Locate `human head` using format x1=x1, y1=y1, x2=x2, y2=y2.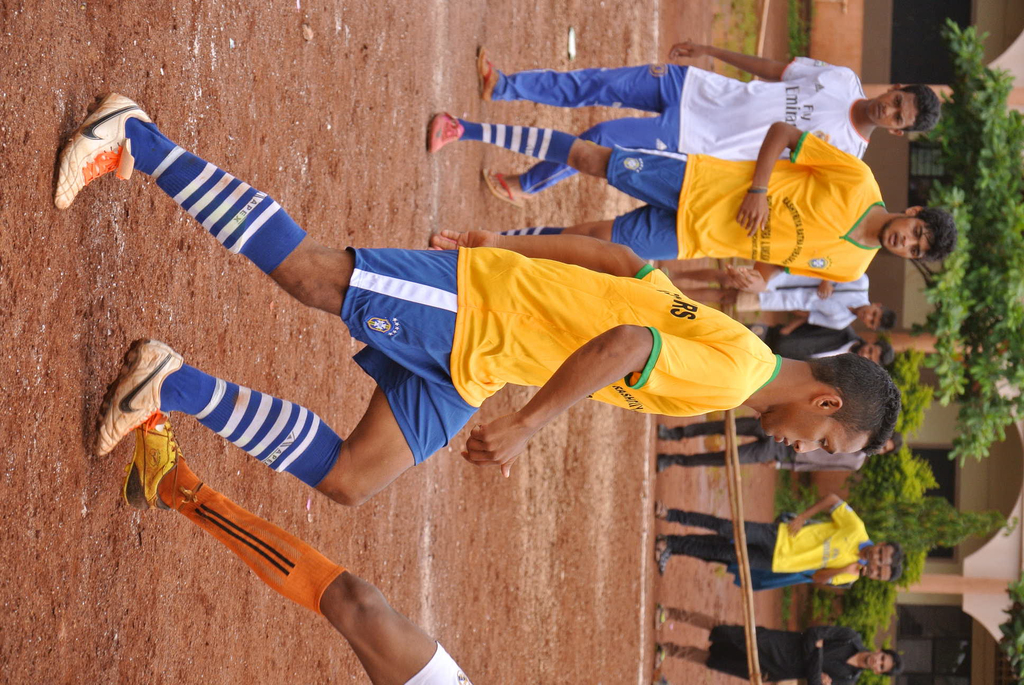
x1=859, y1=565, x2=899, y2=583.
